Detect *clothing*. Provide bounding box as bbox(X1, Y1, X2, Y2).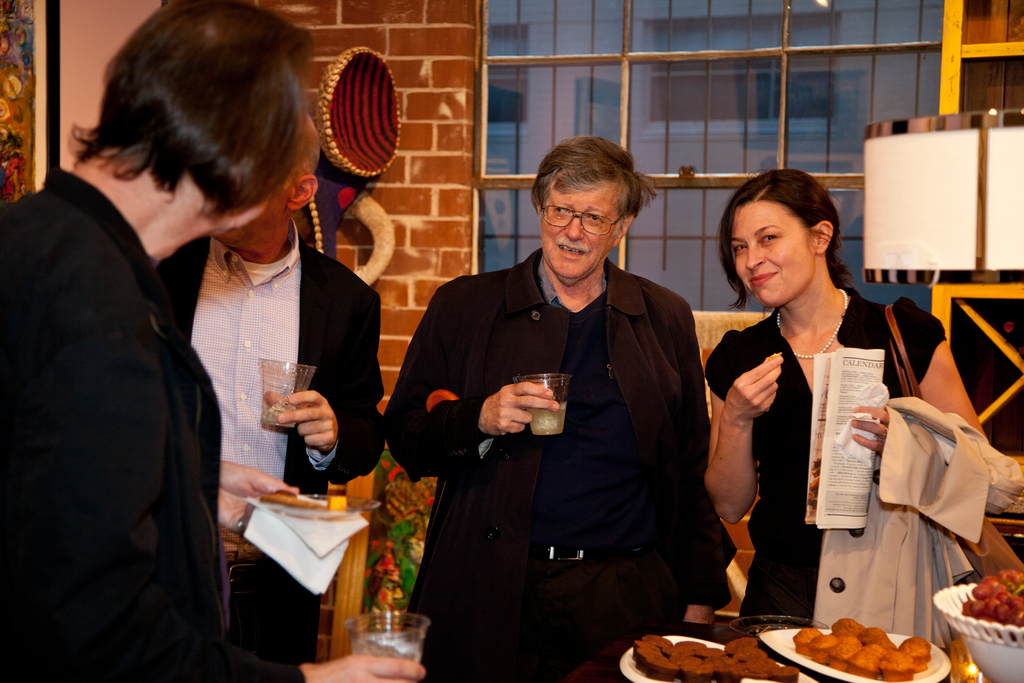
bbox(691, 287, 977, 612).
